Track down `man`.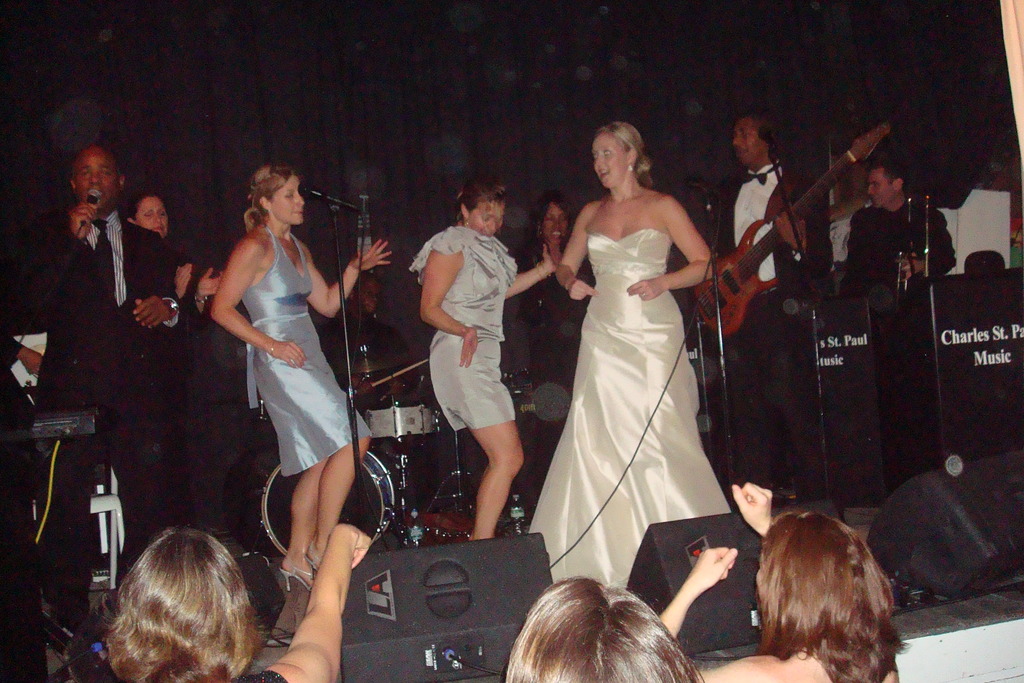
Tracked to <bbox>22, 147, 186, 653</bbox>.
